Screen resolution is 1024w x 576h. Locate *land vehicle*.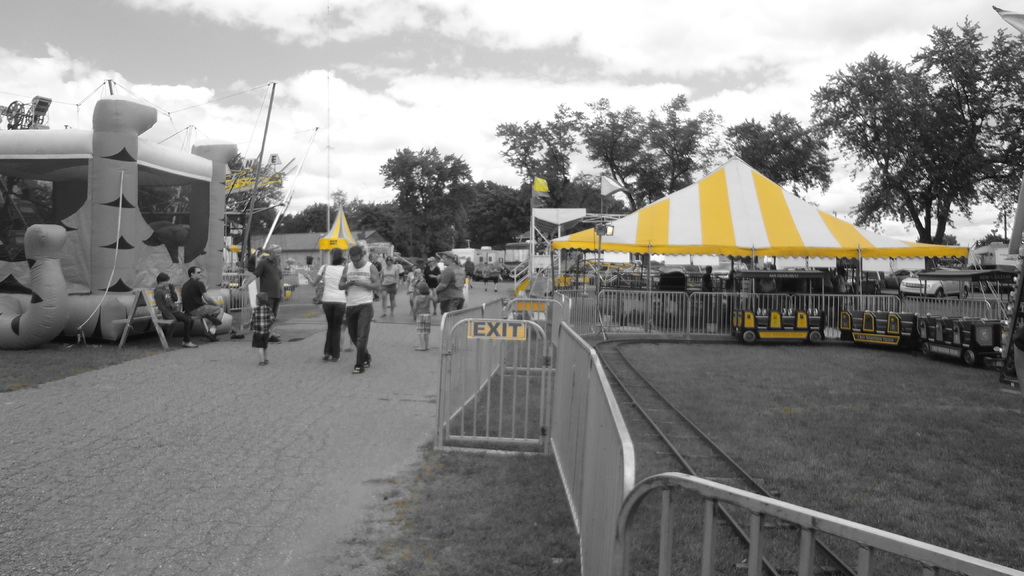
region(902, 262, 972, 299).
